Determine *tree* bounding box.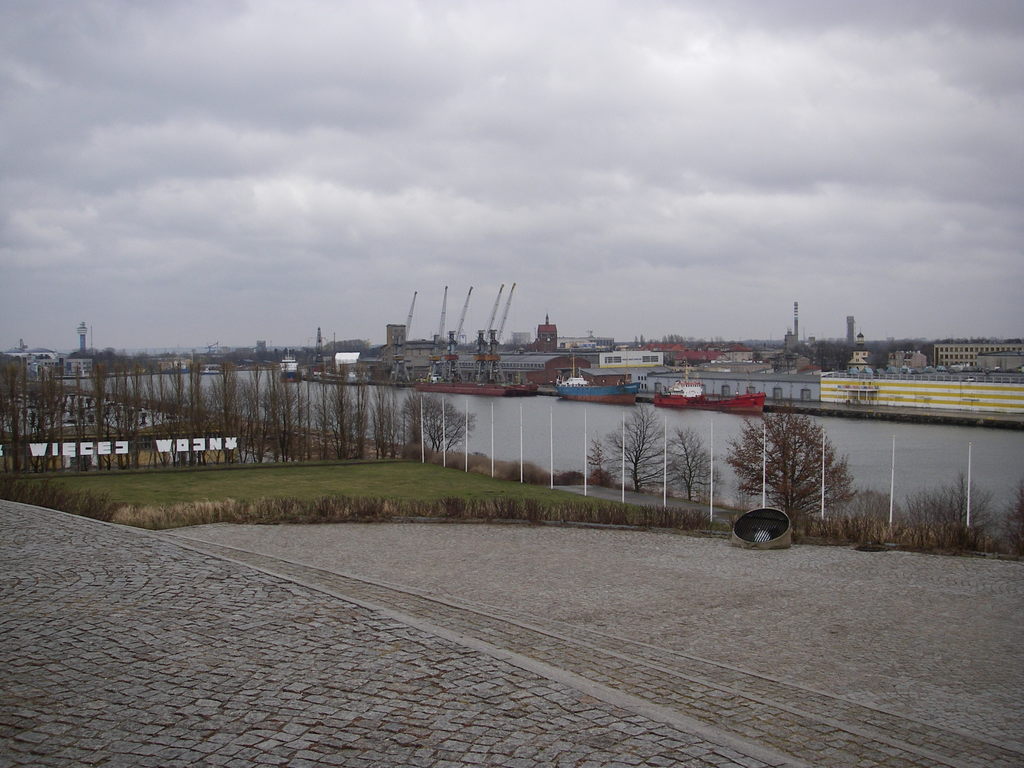
Determined: {"x1": 266, "y1": 363, "x2": 303, "y2": 460}.
